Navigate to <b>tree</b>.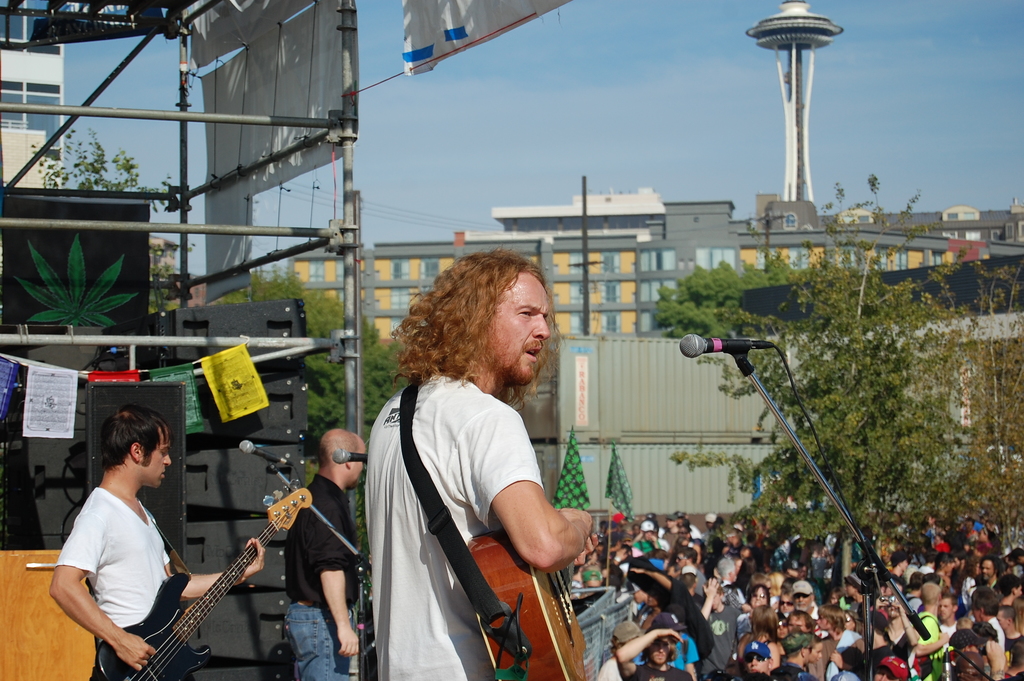
Navigation target: select_region(649, 259, 795, 343).
